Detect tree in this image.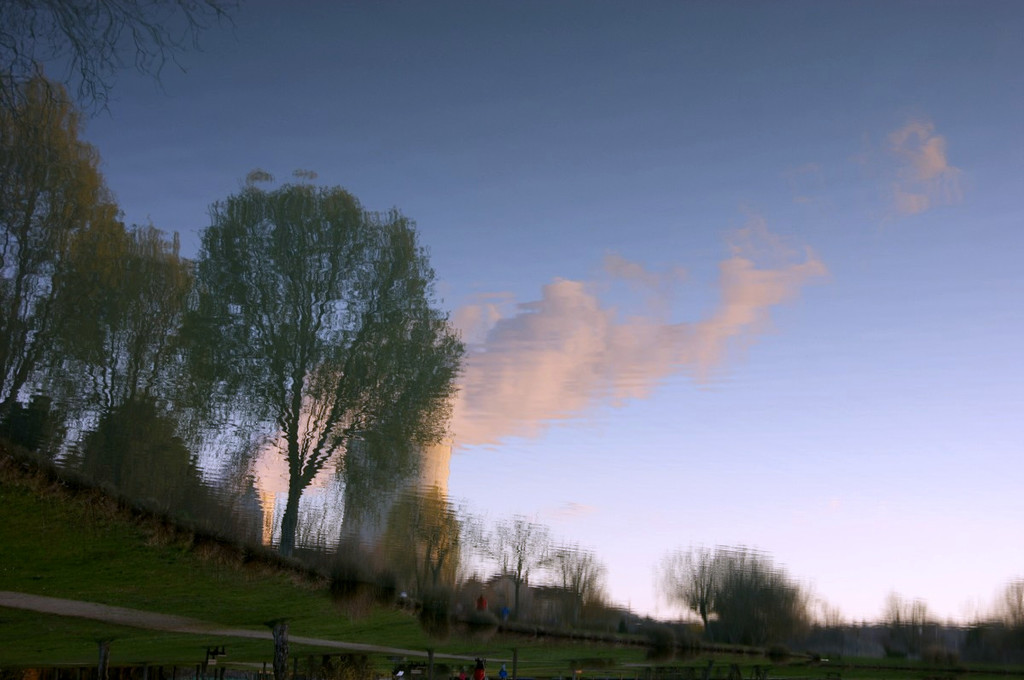
Detection: [0,81,130,386].
